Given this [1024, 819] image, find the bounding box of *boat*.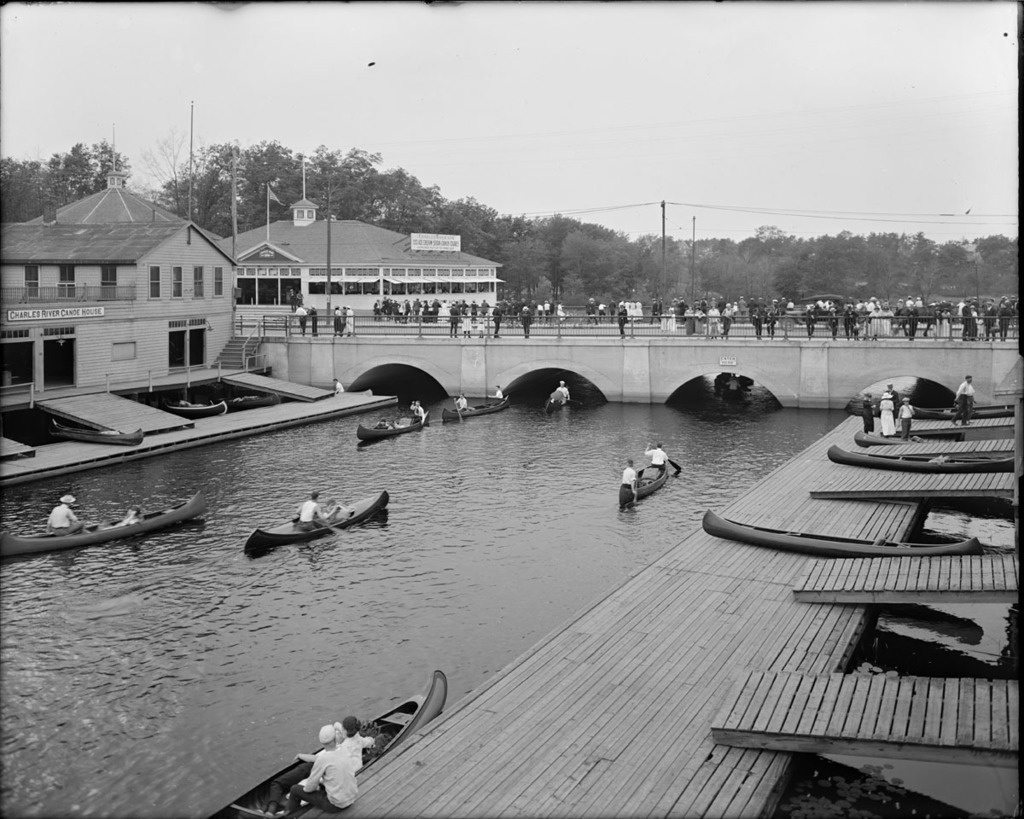
locate(242, 493, 395, 566).
